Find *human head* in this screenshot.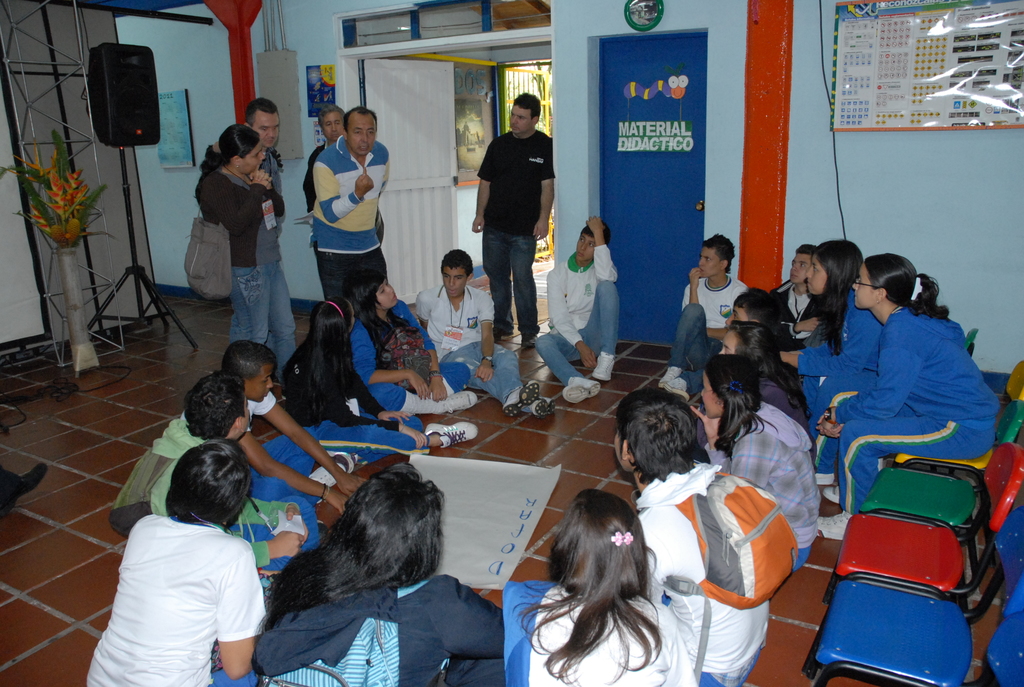
The bounding box for *human head* is pyautogui.locateOnScreen(558, 486, 643, 574).
